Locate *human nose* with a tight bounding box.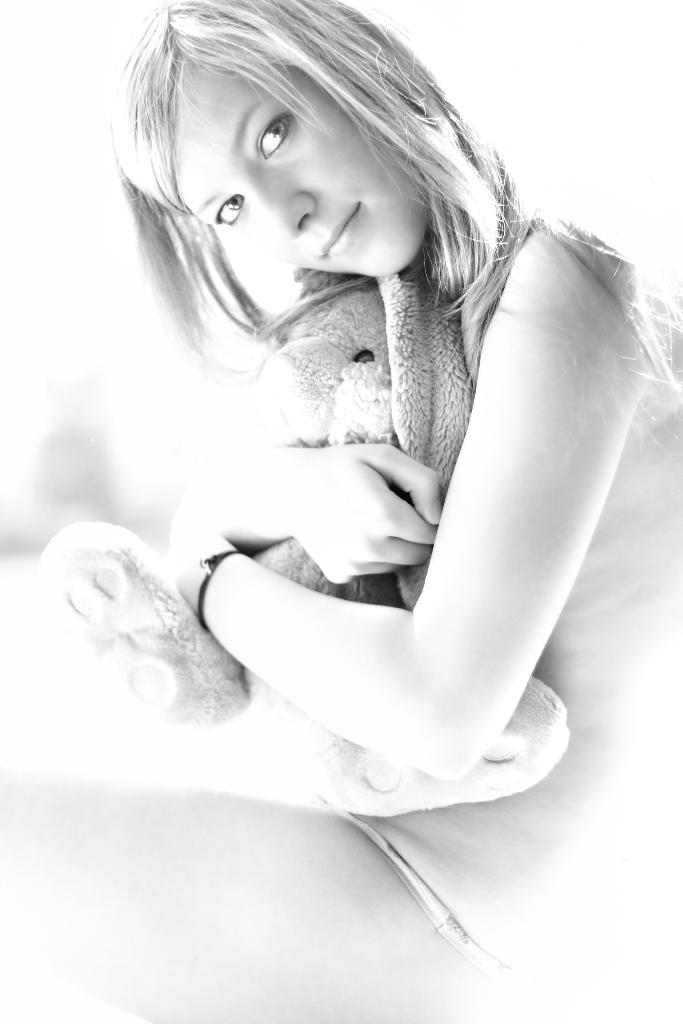
{"left": 243, "top": 177, "right": 320, "bottom": 241}.
